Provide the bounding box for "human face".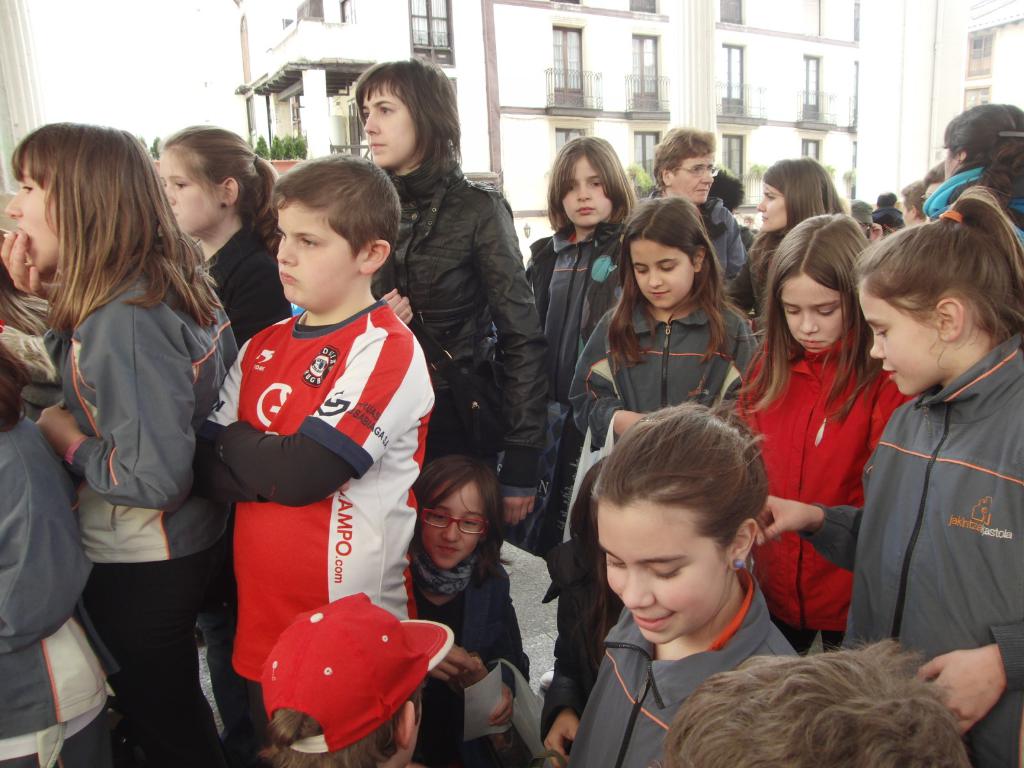
left=362, top=84, right=424, bottom=167.
